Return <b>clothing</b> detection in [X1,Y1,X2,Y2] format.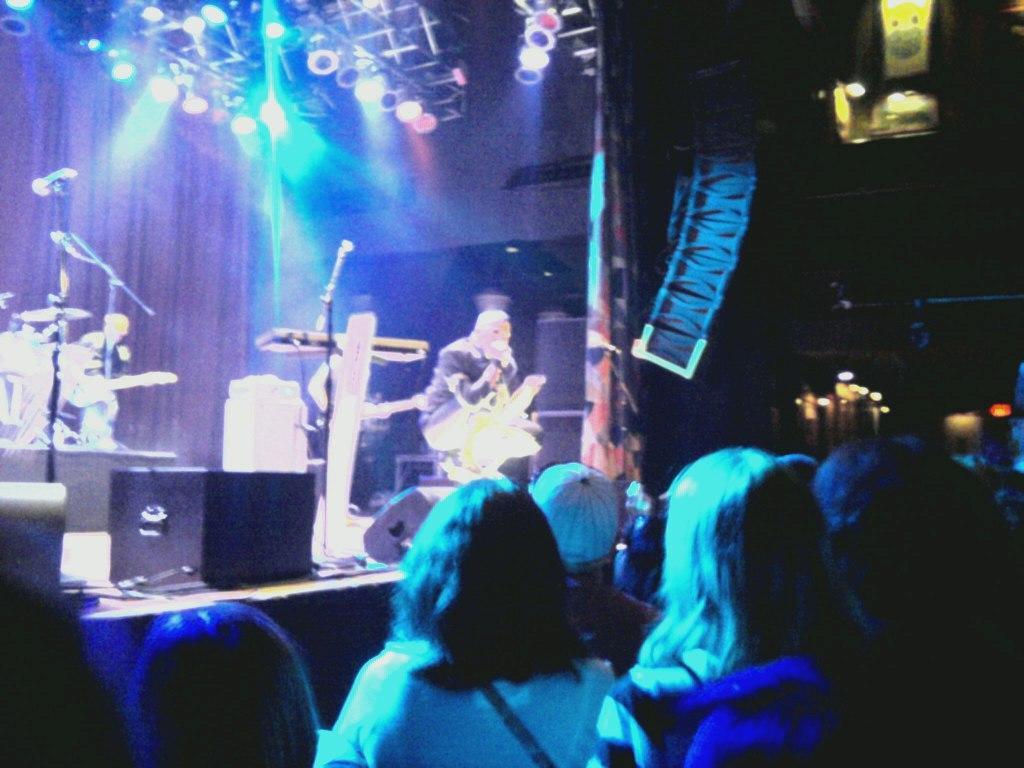
[409,329,524,486].
